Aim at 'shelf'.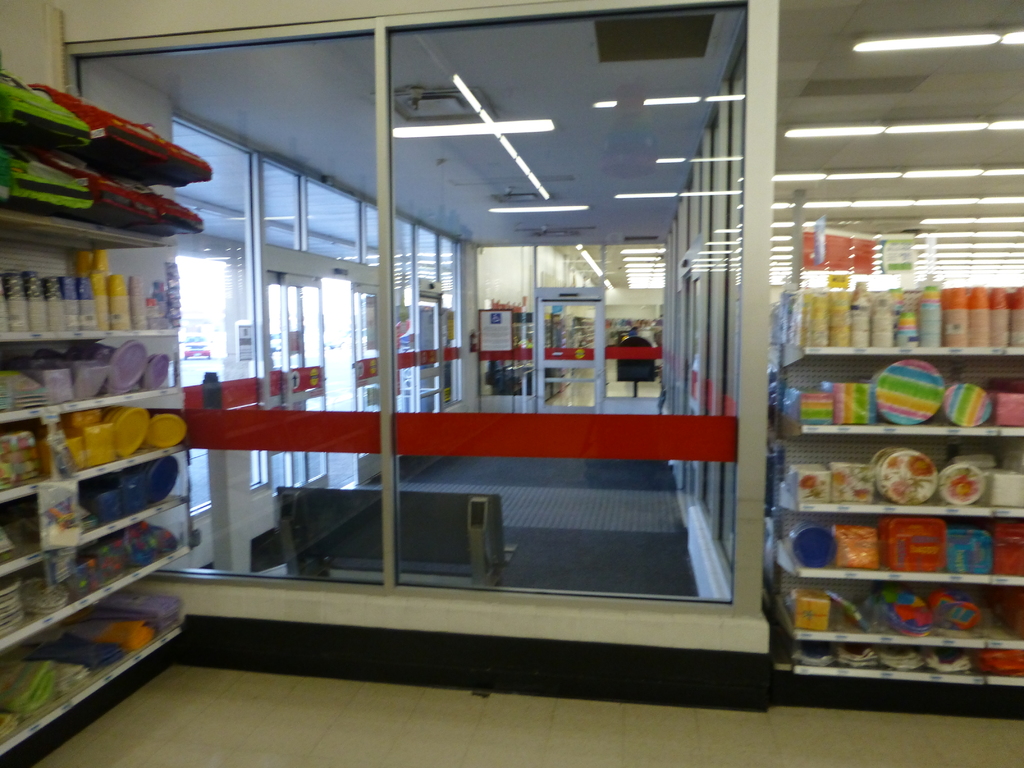
Aimed at pyautogui.locateOnScreen(0, 536, 191, 664).
